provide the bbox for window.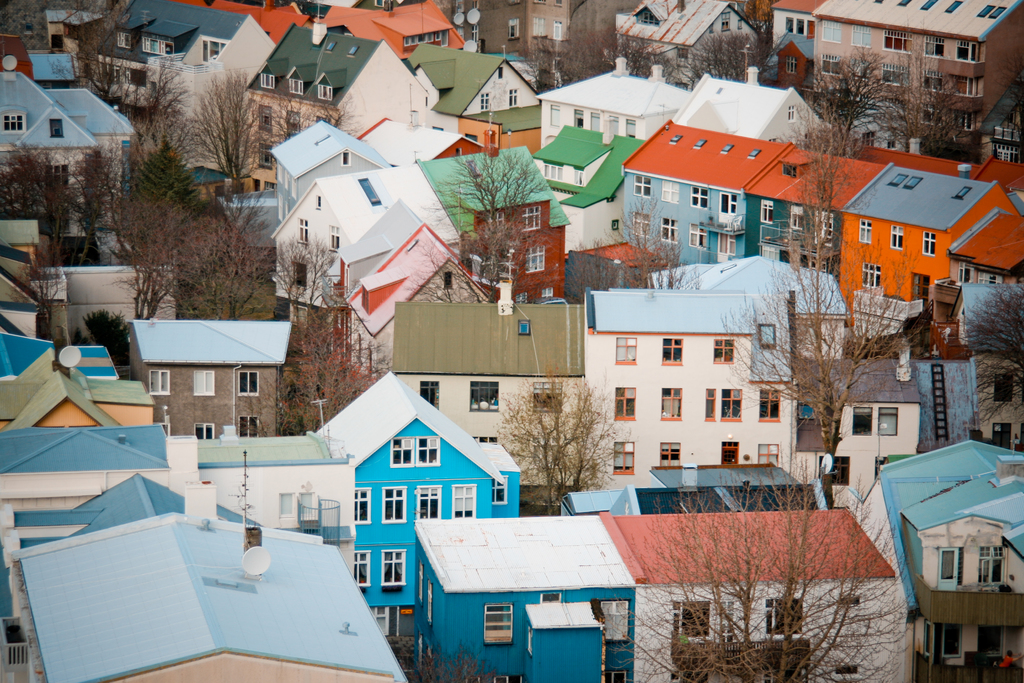
region(718, 194, 735, 215).
